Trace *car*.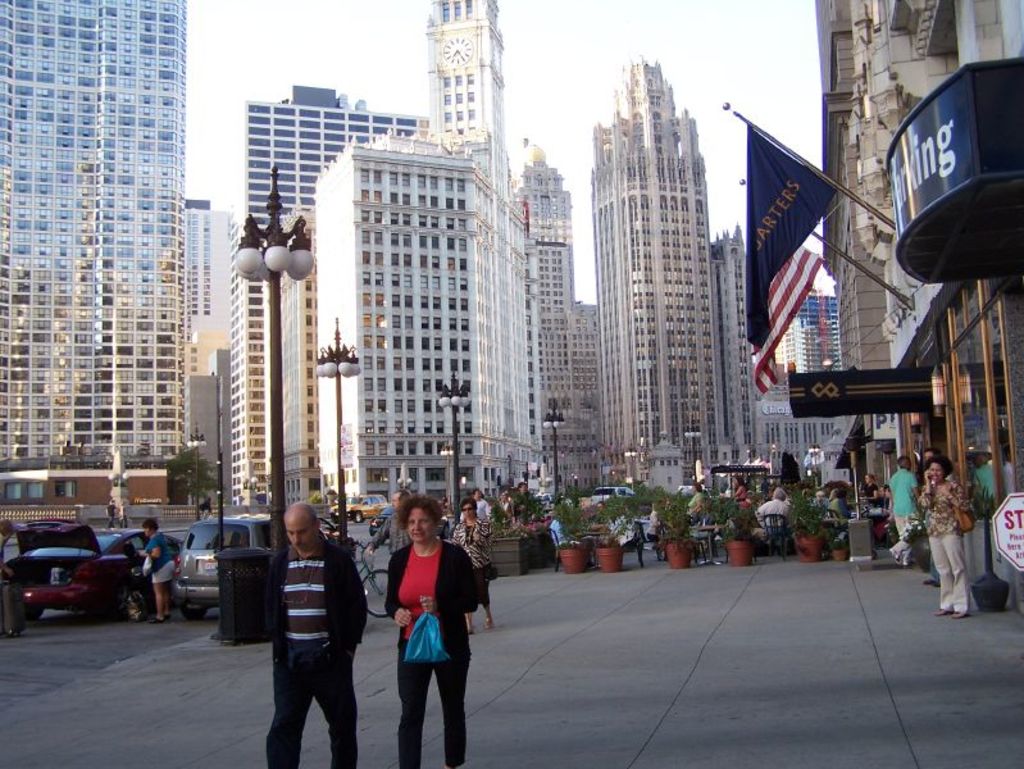
Traced to [590,487,632,509].
